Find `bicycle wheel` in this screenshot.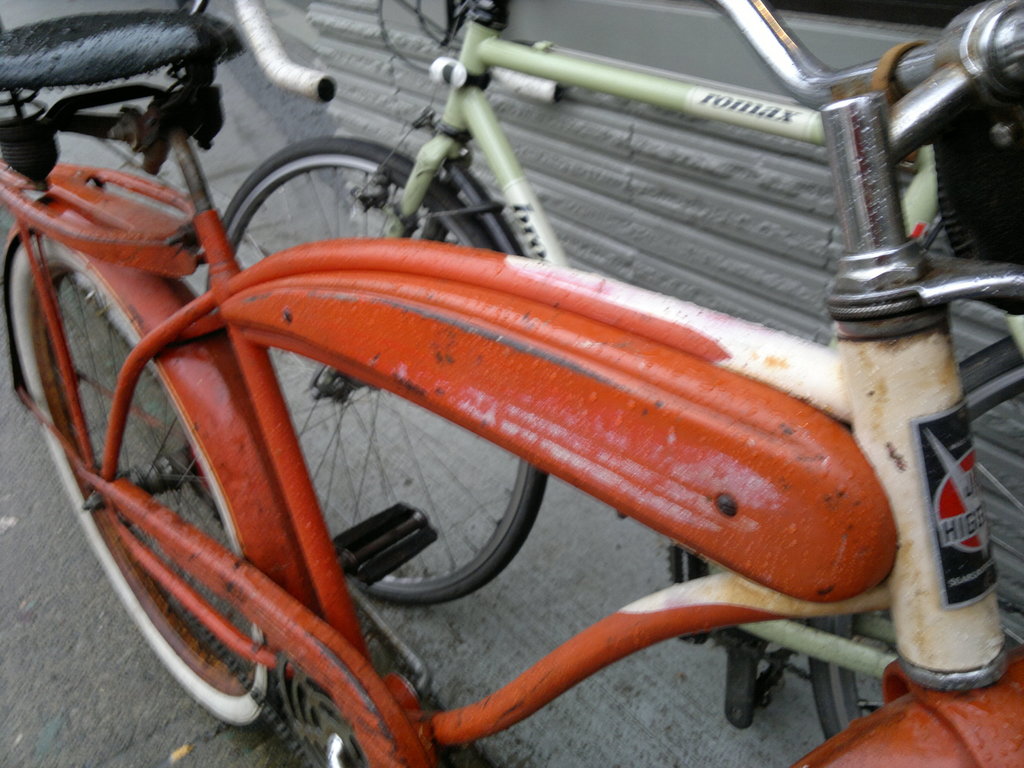
The bounding box for `bicycle wheel` is [x1=207, y1=134, x2=550, y2=605].
